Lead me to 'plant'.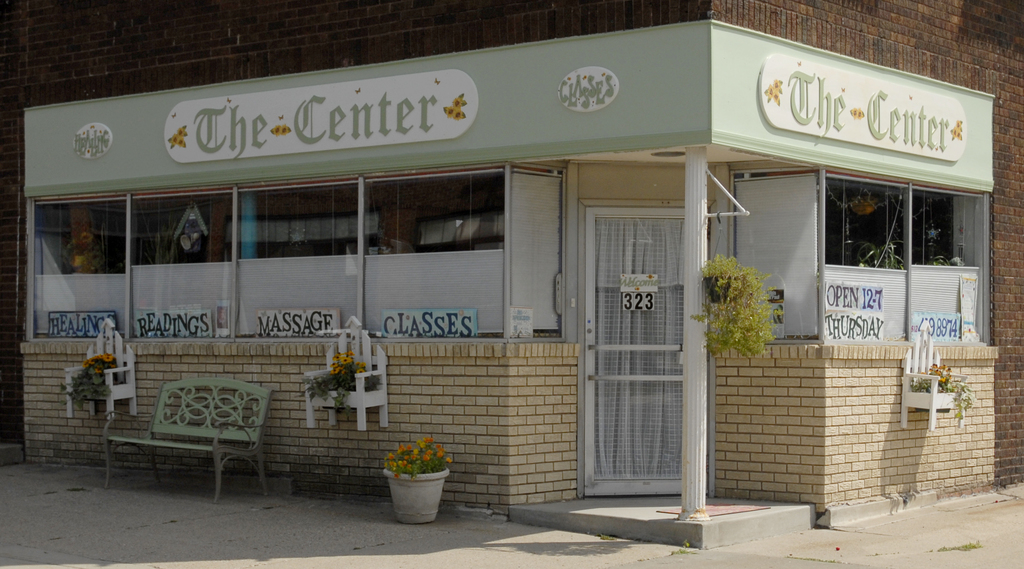
Lead to (716, 255, 783, 370).
